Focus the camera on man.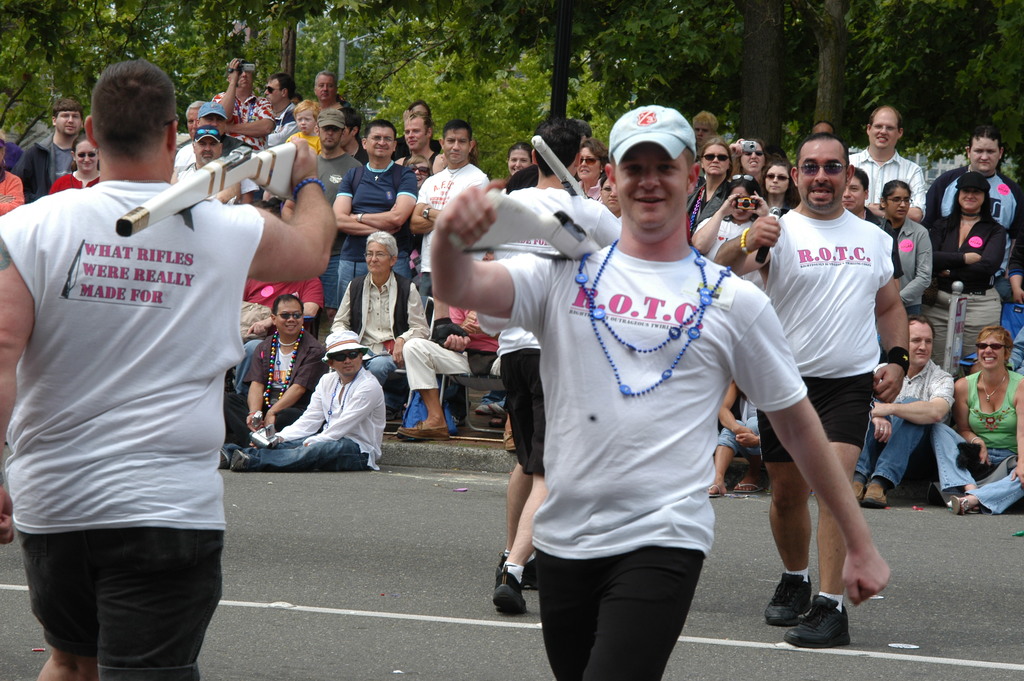
Focus region: x1=428 y1=93 x2=891 y2=680.
